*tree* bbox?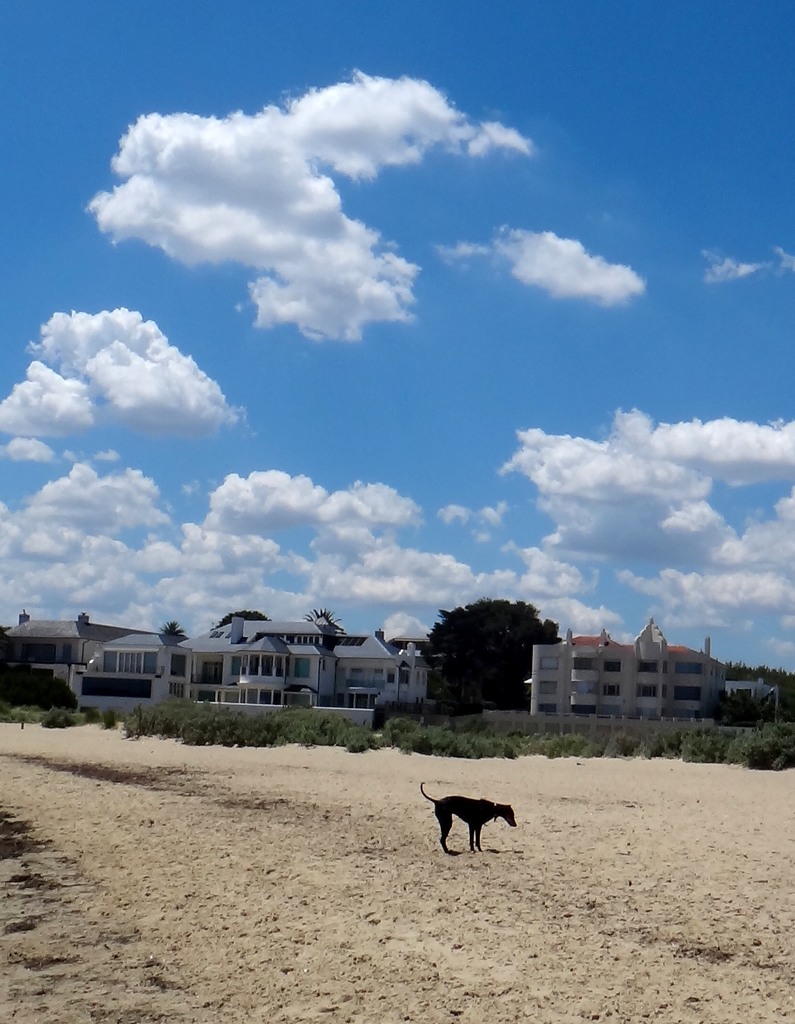
select_region(164, 623, 183, 637)
